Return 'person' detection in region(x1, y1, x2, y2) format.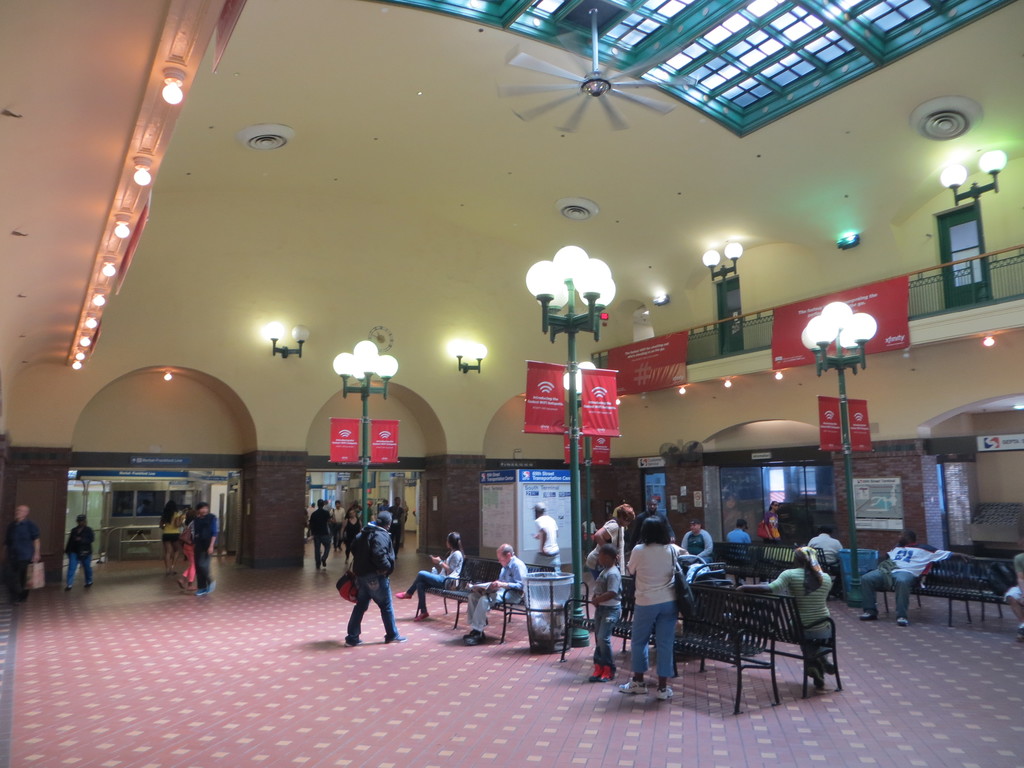
region(62, 513, 91, 591).
